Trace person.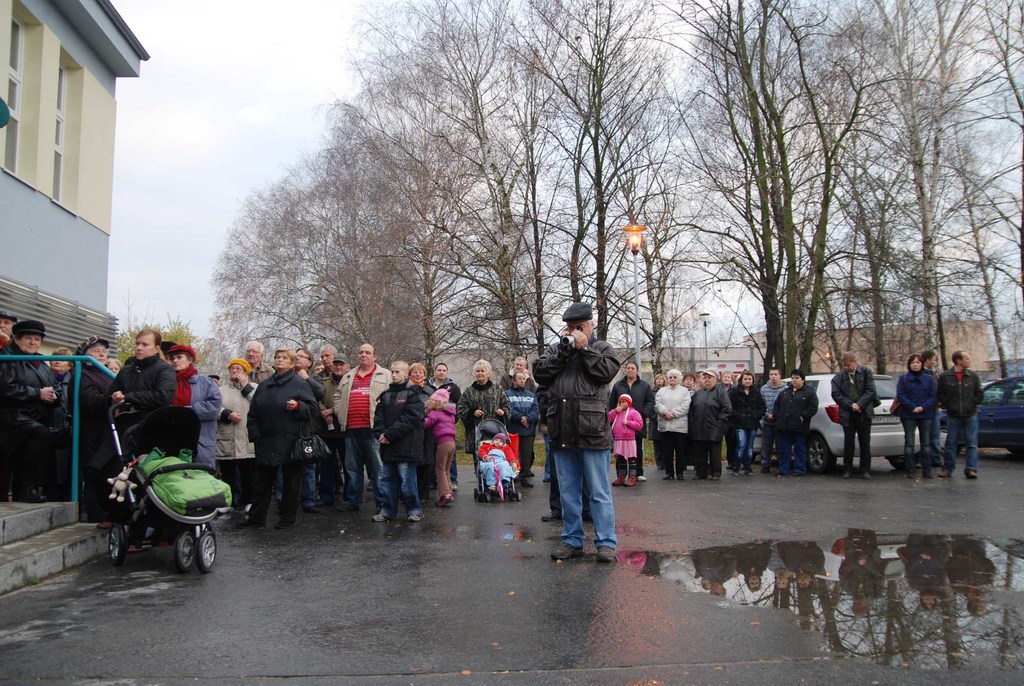
Traced to [x1=776, y1=383, x2=817, y2=477].
